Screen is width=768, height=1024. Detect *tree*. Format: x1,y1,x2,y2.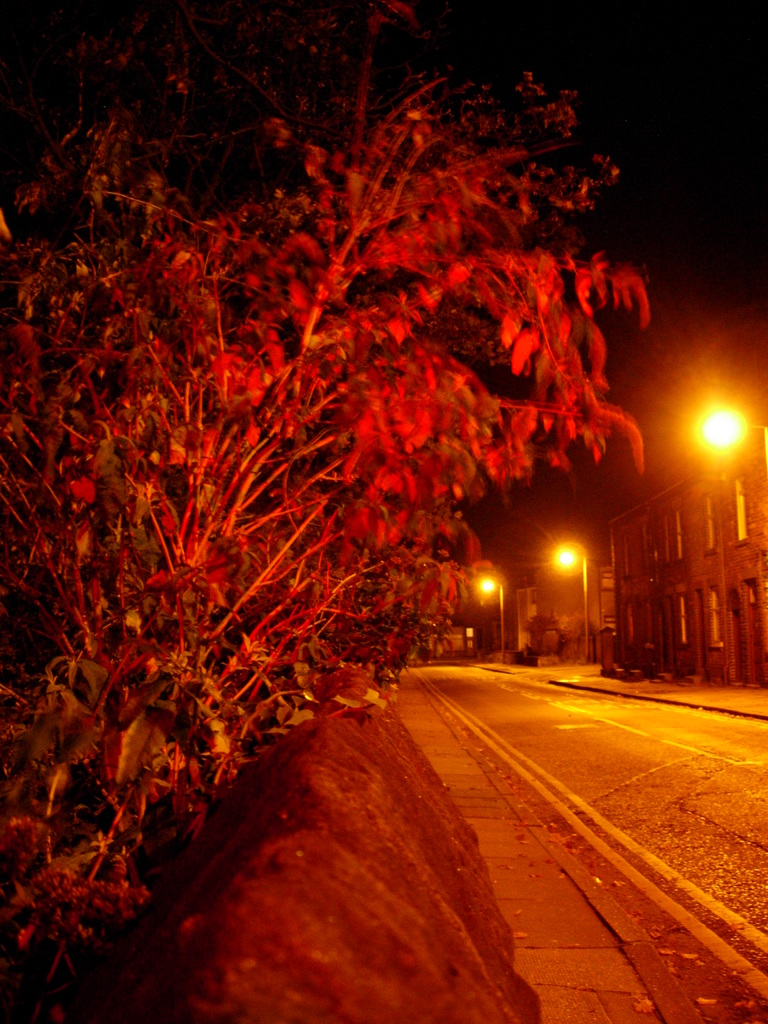
5,0,652,840.
